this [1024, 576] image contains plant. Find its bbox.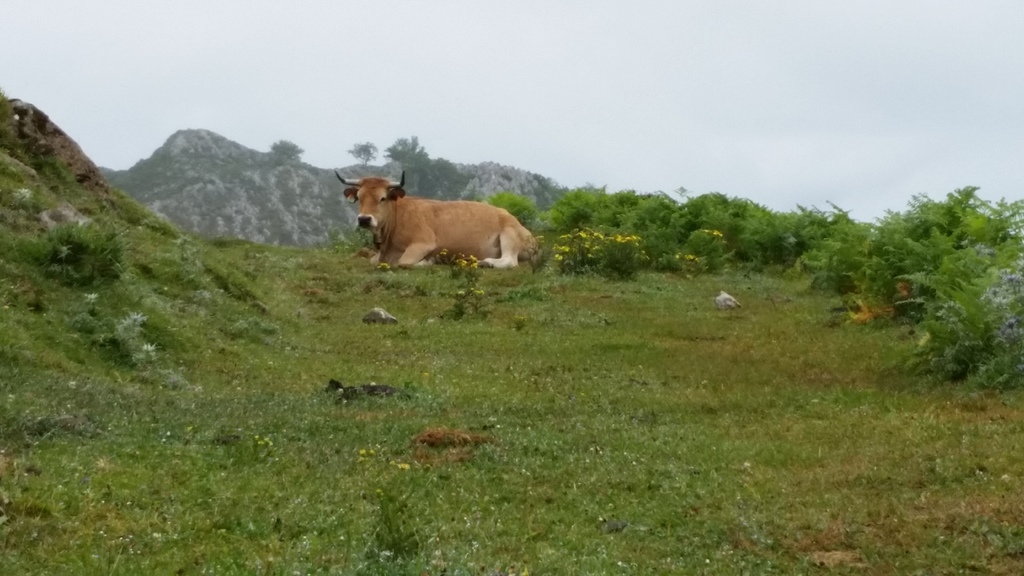
368, 479, 449, 572.
